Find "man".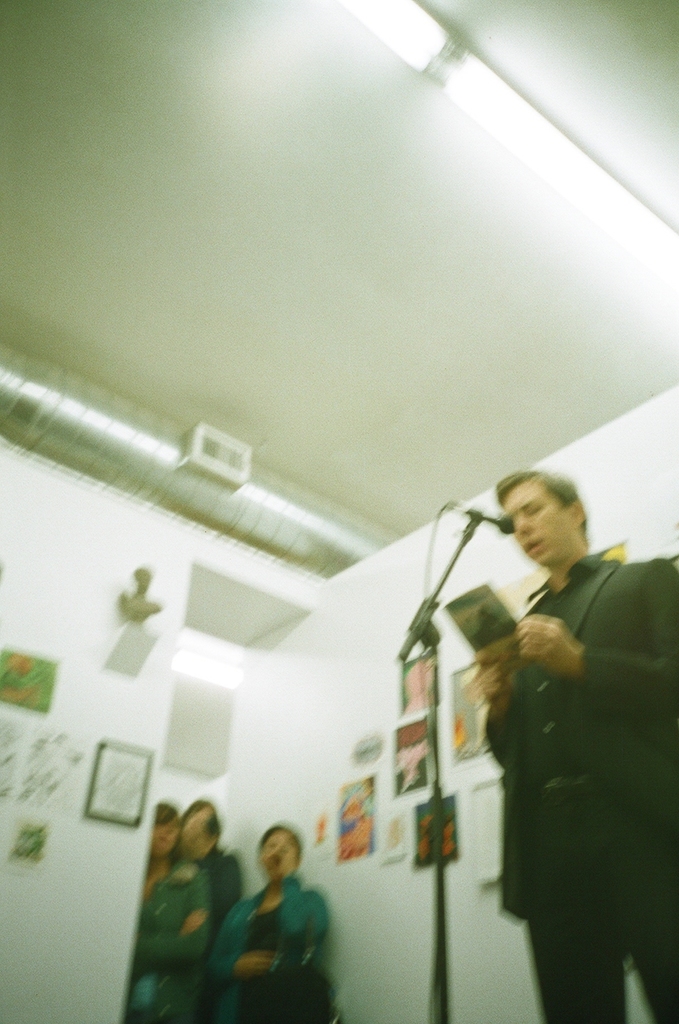
[465, 464, 678, 1012].
